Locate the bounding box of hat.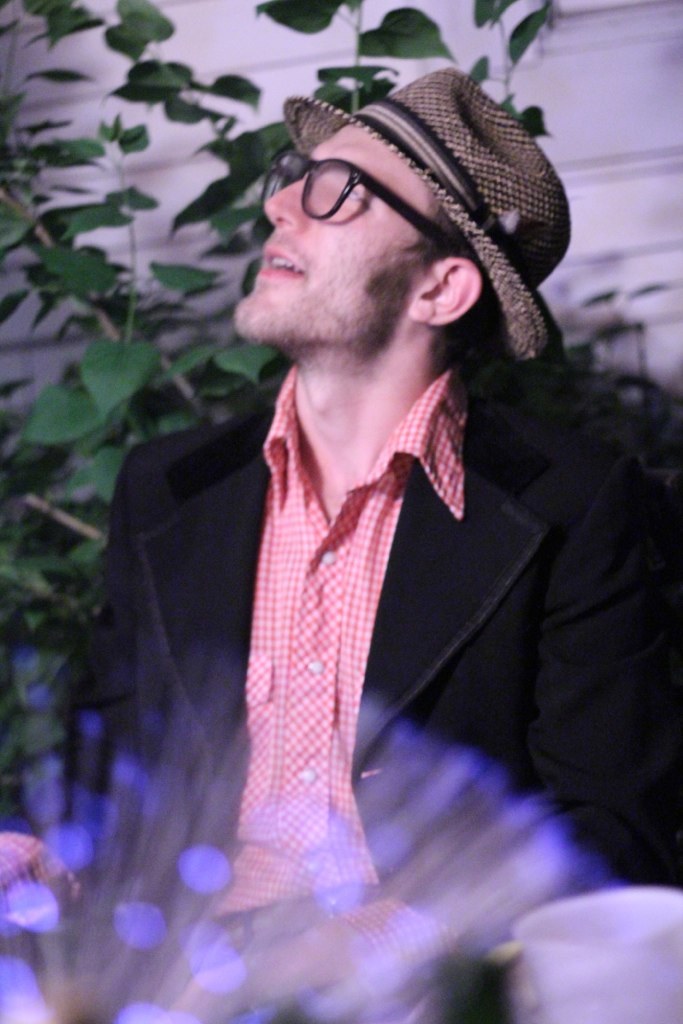
Bounding box: (280,69,573,365).
